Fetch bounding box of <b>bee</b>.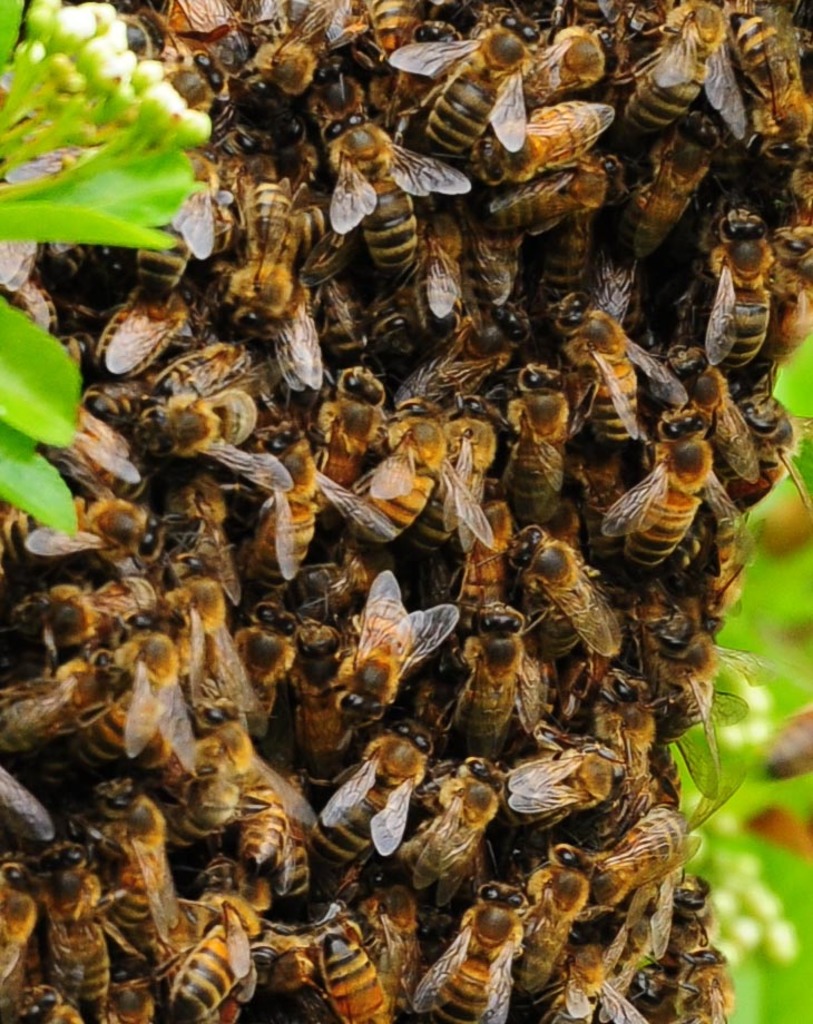
Bbox: 603 402 757 573.
